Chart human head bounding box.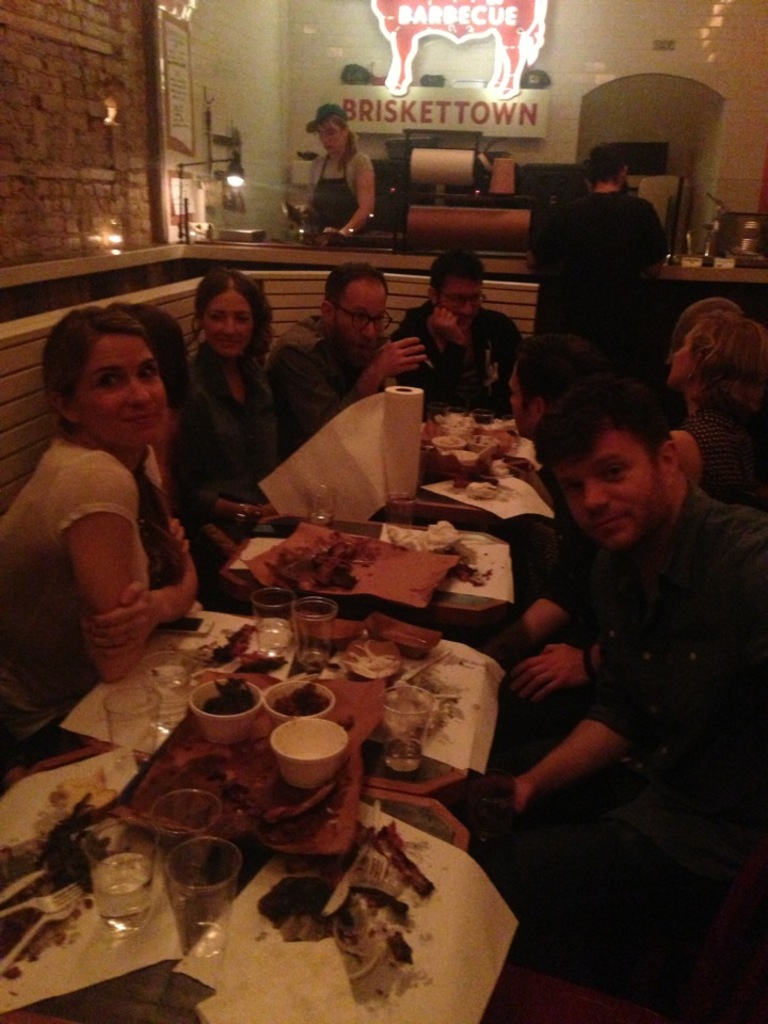
Charted: [left=36, top=305, right=174, bottom=462].
